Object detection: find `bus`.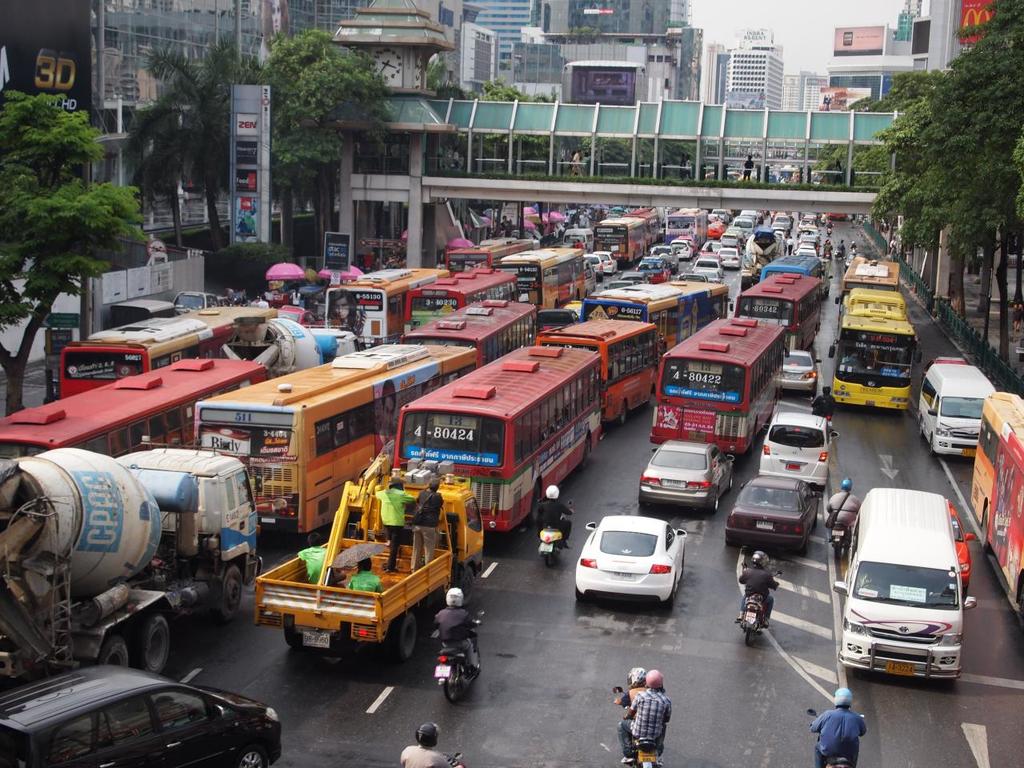
select_region(0, 357, 274, 451).
